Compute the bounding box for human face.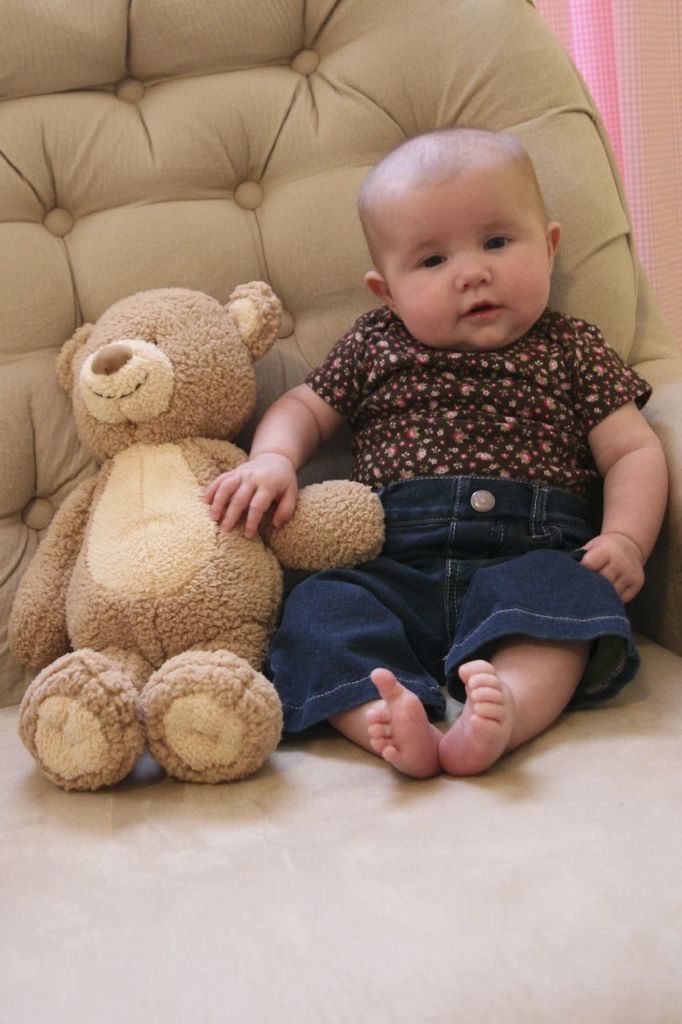
l=393, t=166, r=555, b=344.
